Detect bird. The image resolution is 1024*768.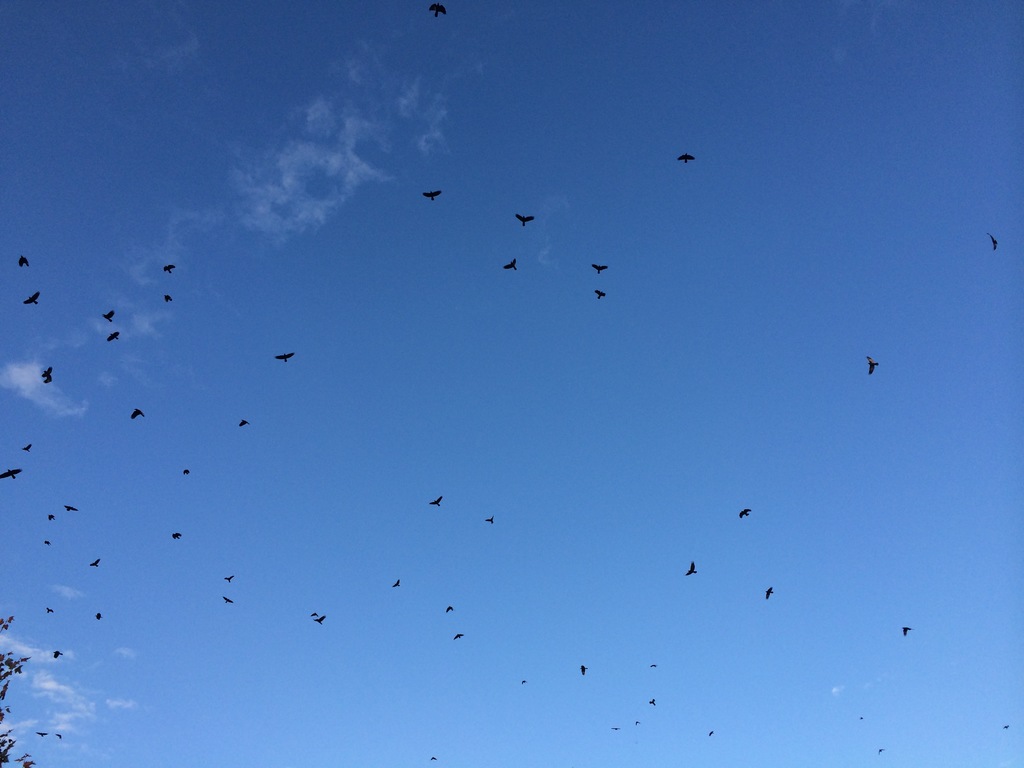
18,254,26,268.
